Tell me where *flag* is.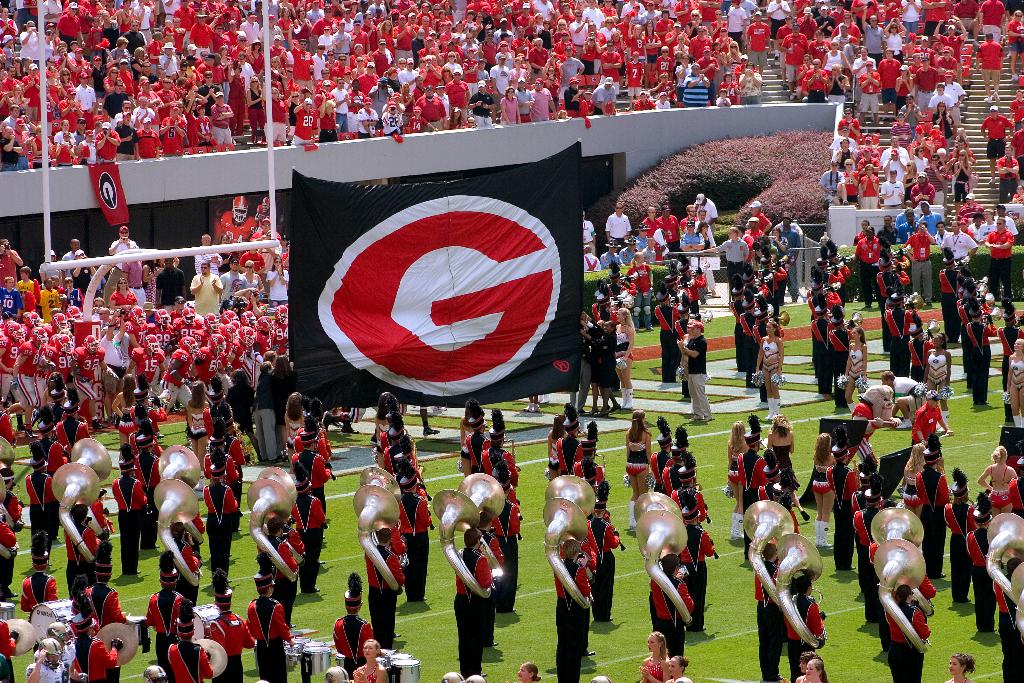
*flag* is at BBox(88, 161, 134, 225).
